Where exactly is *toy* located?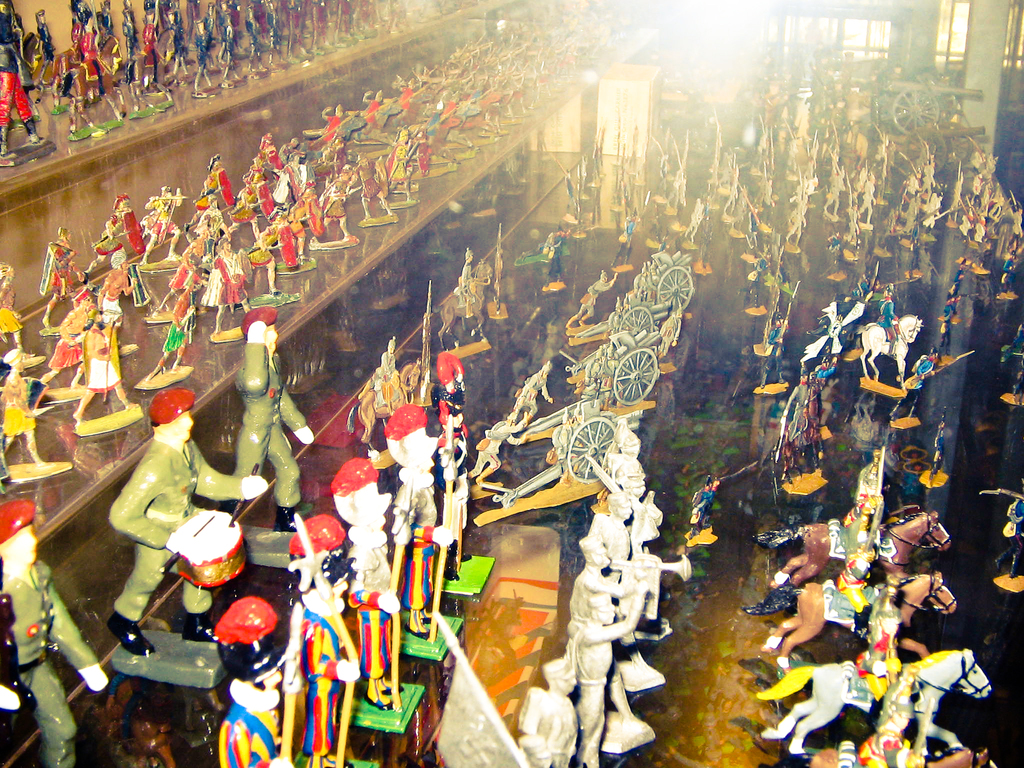
Its bounding box is BBox(398, 403, 458, 660).
